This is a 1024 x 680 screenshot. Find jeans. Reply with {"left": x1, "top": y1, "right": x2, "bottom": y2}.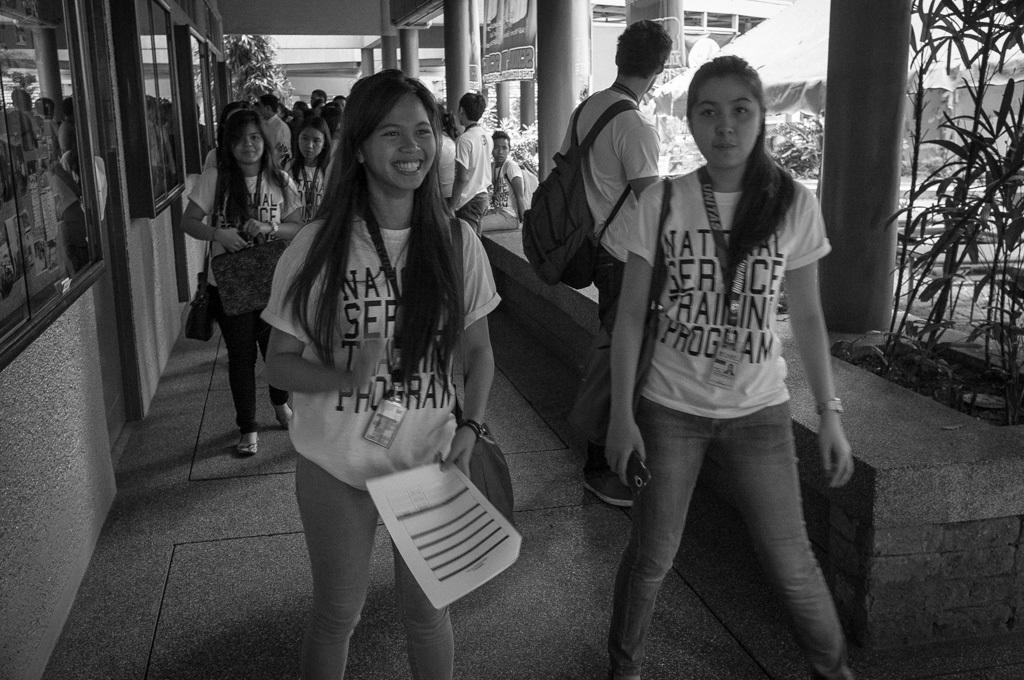
{"left": 601, "top": 395, "right": 838, "bottom": 679}.
